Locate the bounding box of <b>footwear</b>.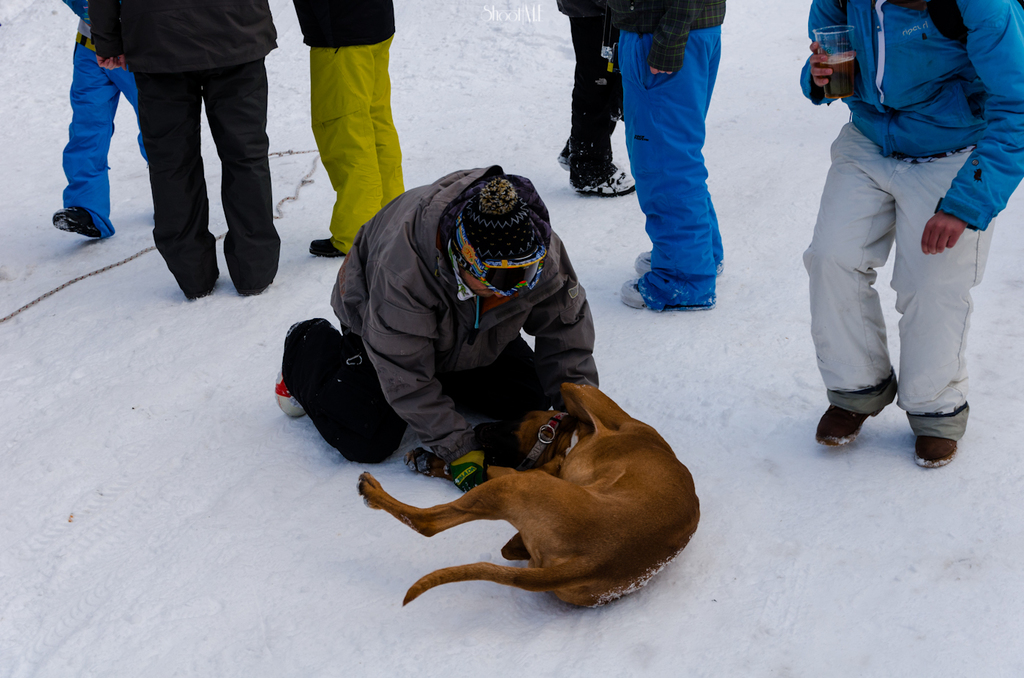
Bounding box: (left=622, top=276, right=715, bottom=309).
